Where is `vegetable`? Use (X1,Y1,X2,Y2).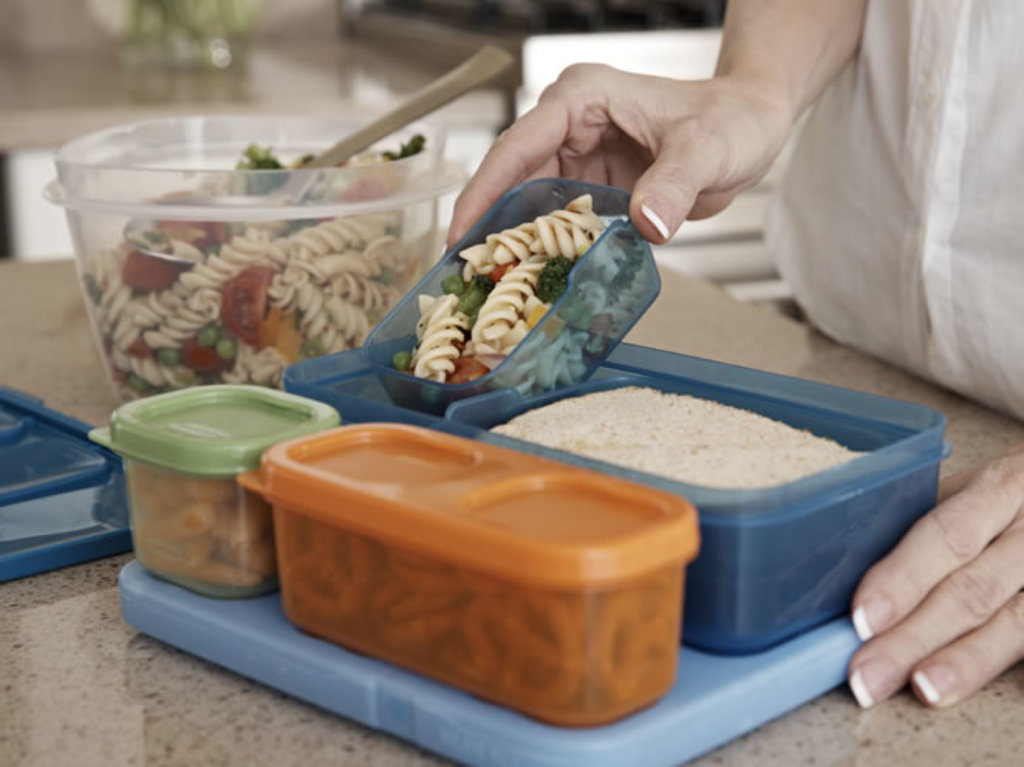
(148,184,229,252).
